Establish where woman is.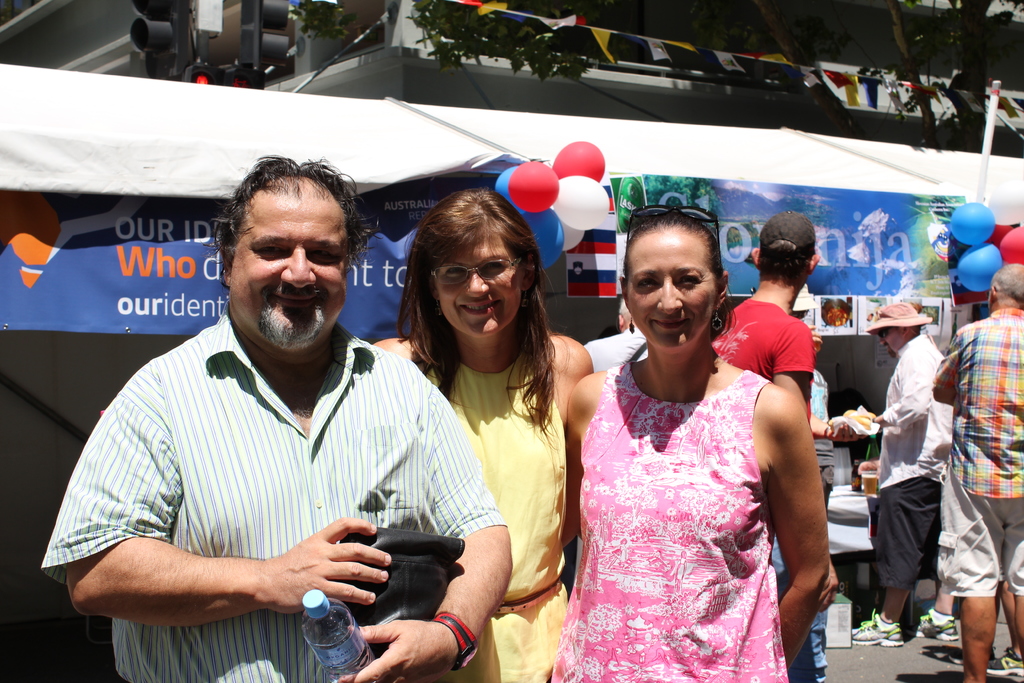
Established at x1=367, y1=185, x2=600, y2=682.
